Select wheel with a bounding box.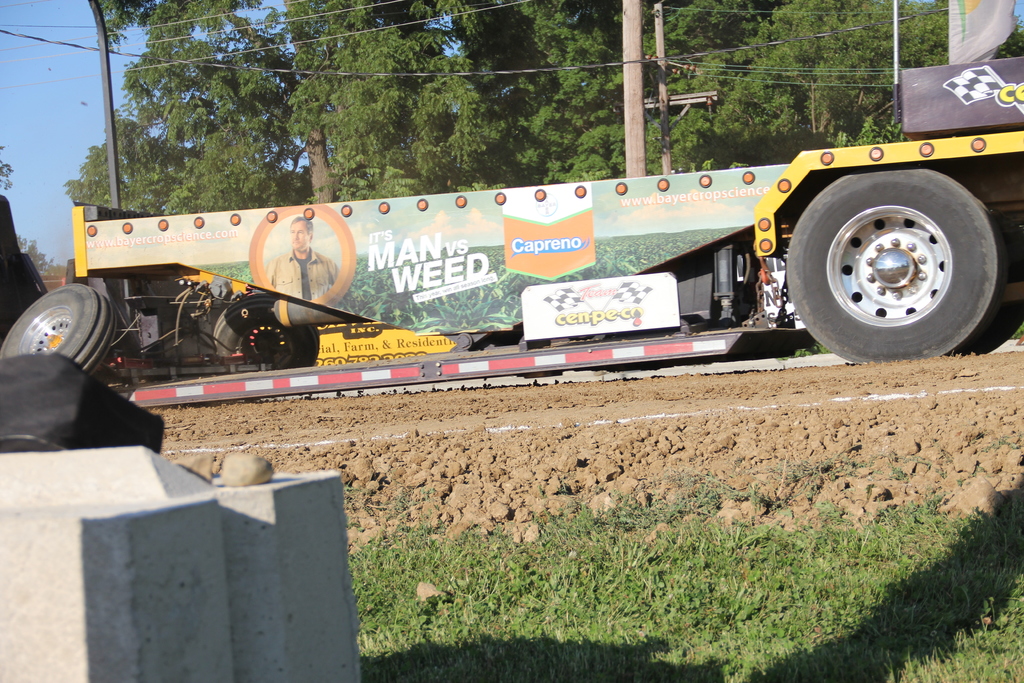
bbox=[209, 292, 317, 369].
